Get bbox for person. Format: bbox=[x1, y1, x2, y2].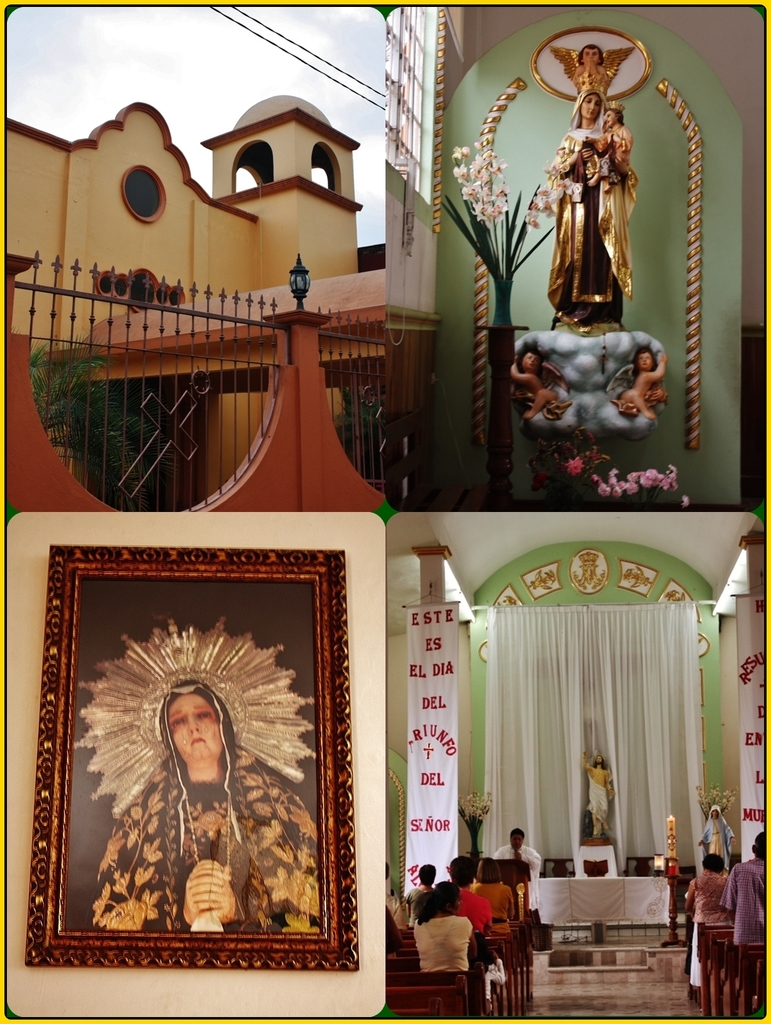
bbox=[72, 615, 325, 934].
